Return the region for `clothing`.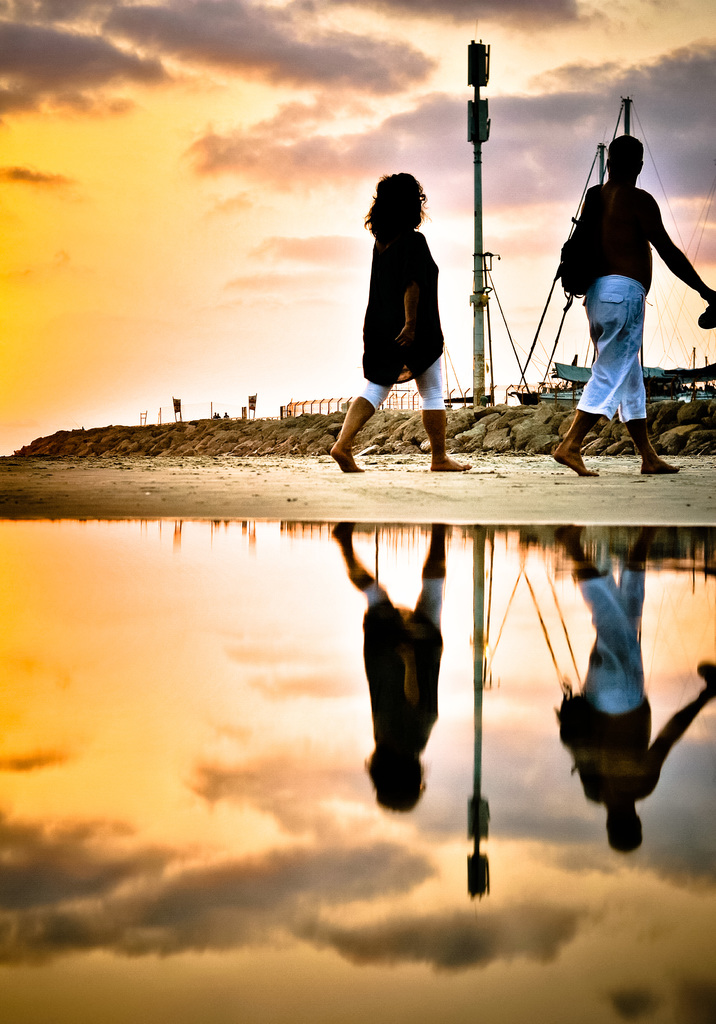
(352, 199, 459, 389).
